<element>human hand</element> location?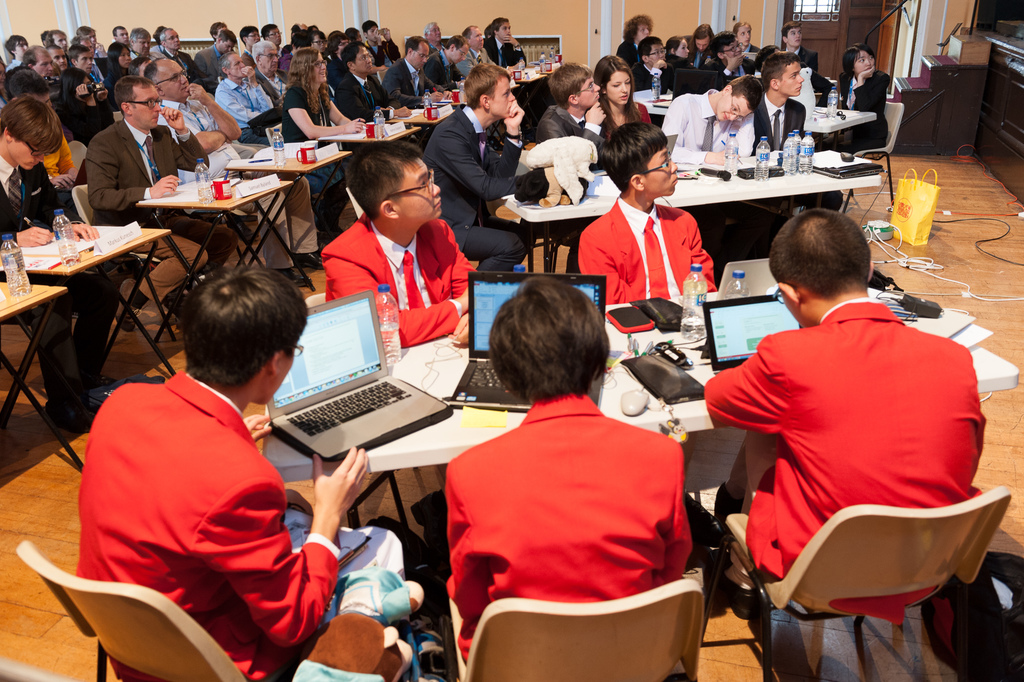
bbox=[500, 36, 518, 47]
